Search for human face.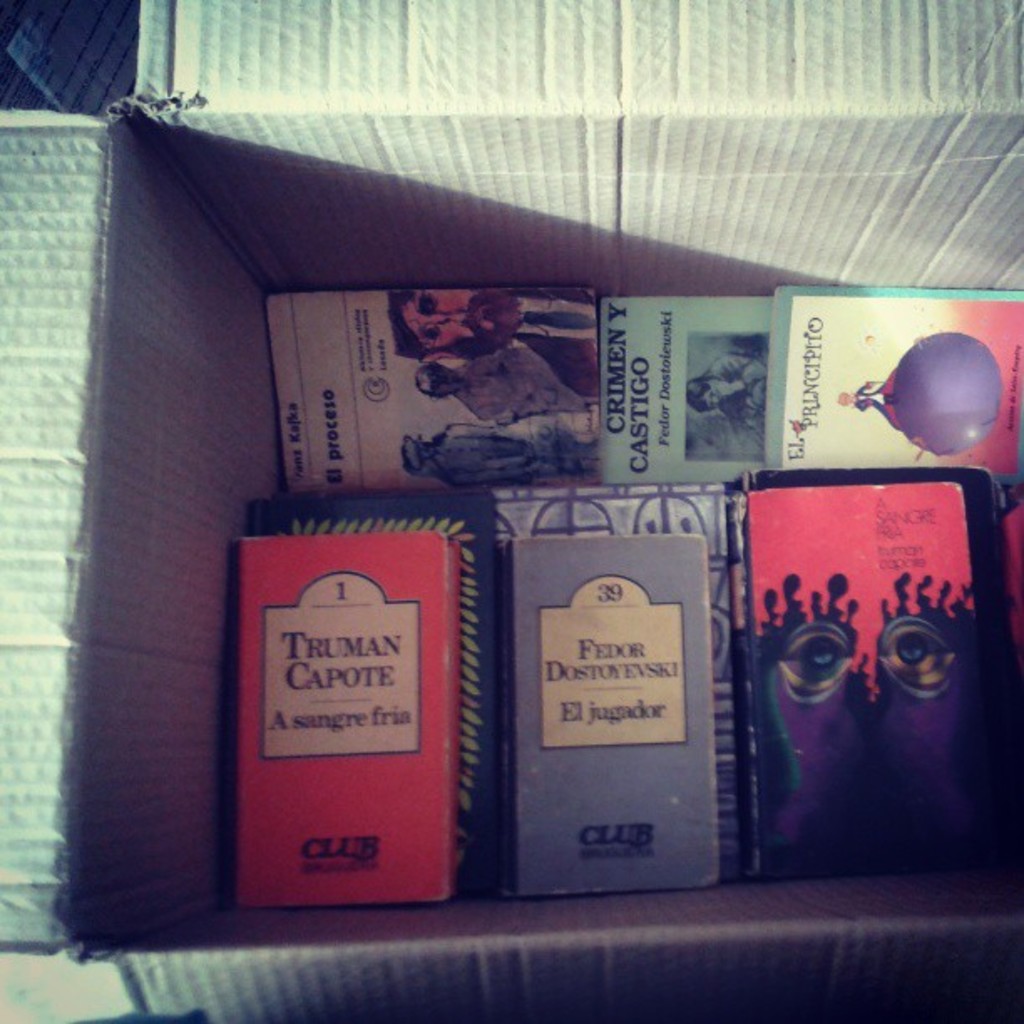
Found at 398, 288, 522, 356.
